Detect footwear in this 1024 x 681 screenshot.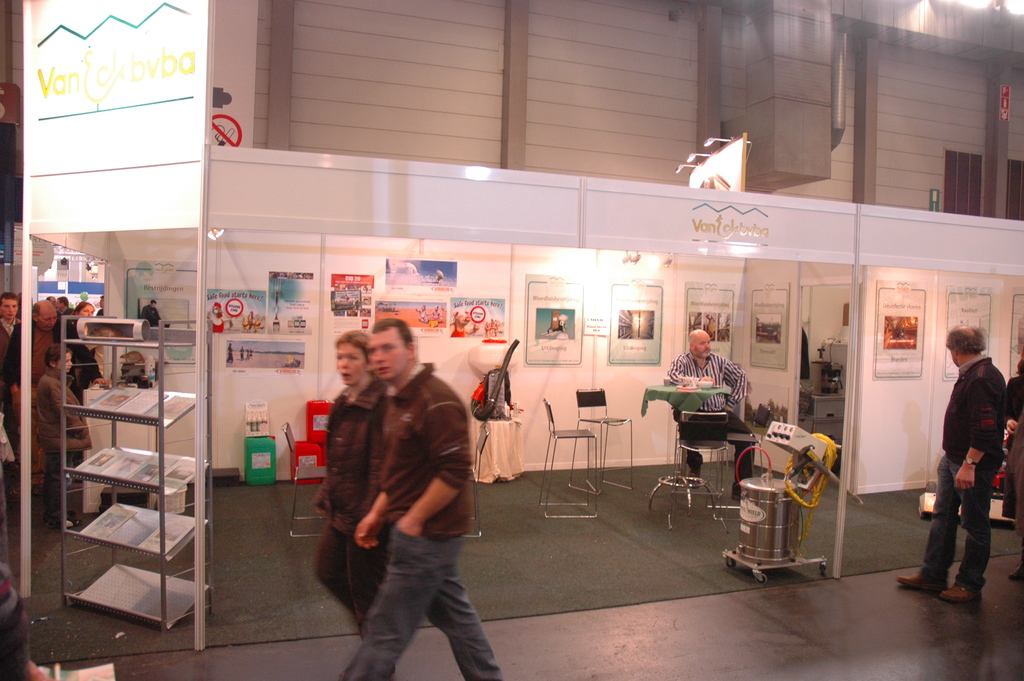
Detection: (899, 570, 947, 593).
